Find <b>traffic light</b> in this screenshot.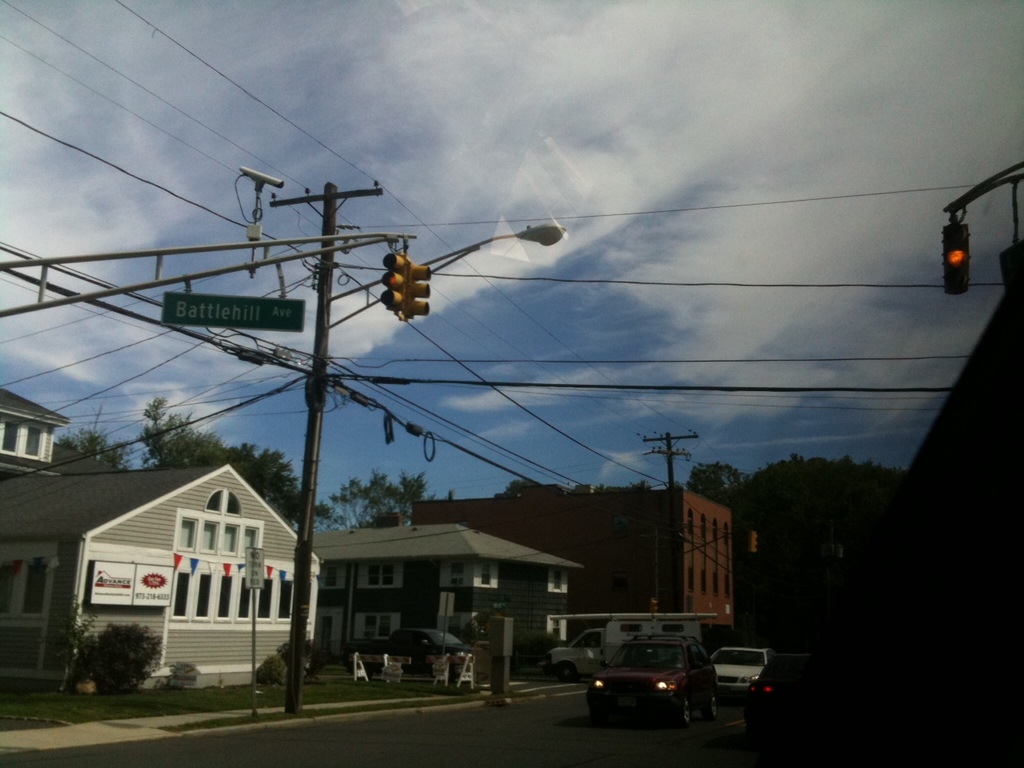
The bounding box for <b>traffic light</b> is 650:598:658:614.
